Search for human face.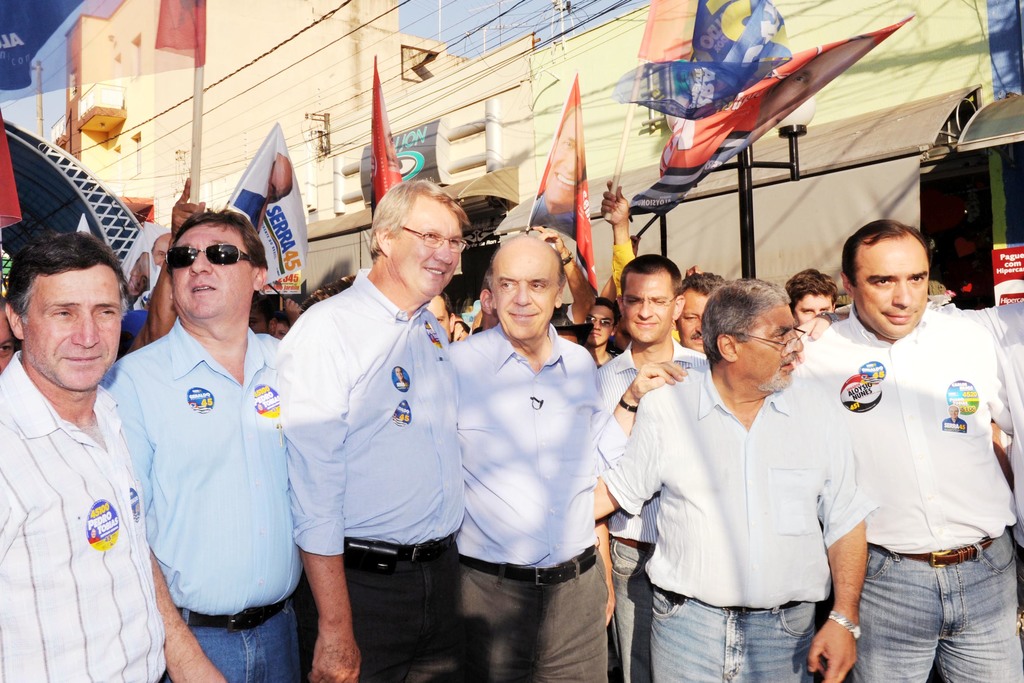
Found at 676, 292, 711, 350.
